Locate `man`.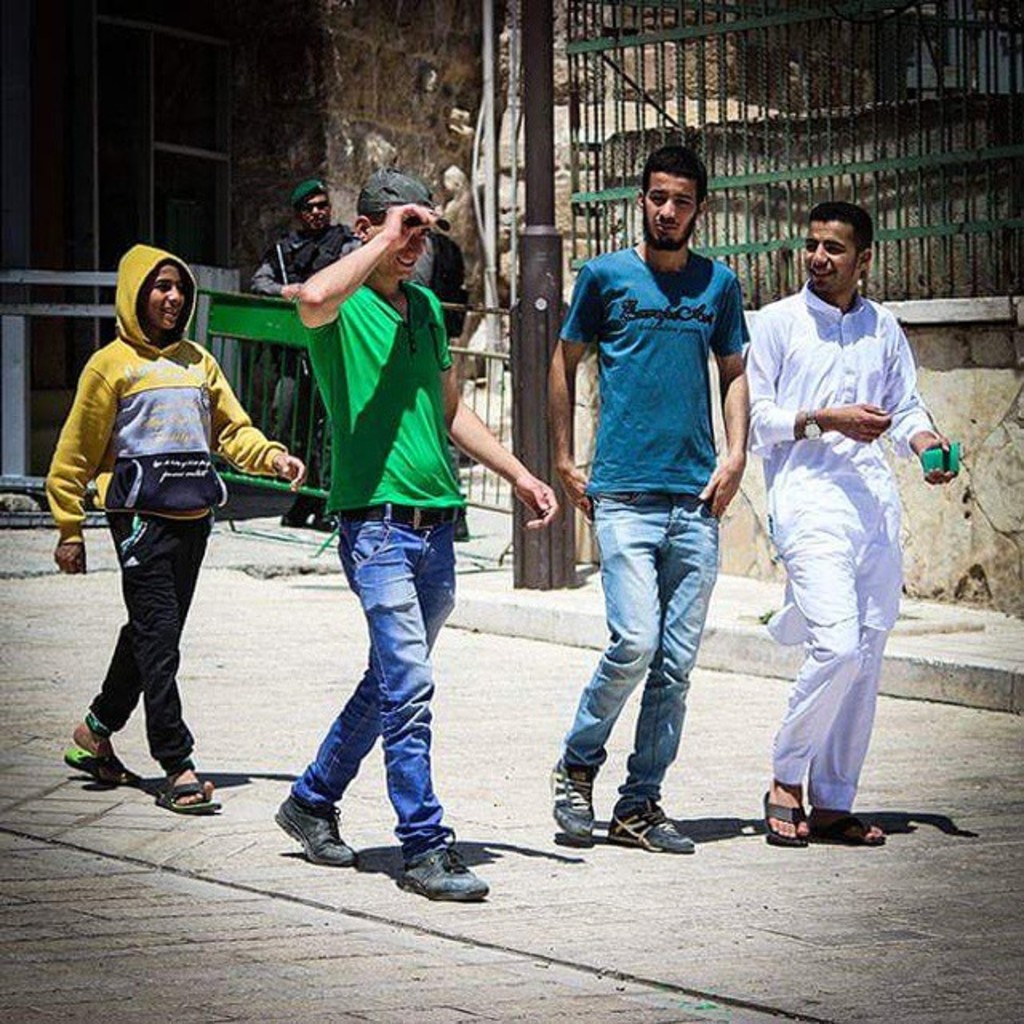
Bounding box: [411, 230, 467, 534].
